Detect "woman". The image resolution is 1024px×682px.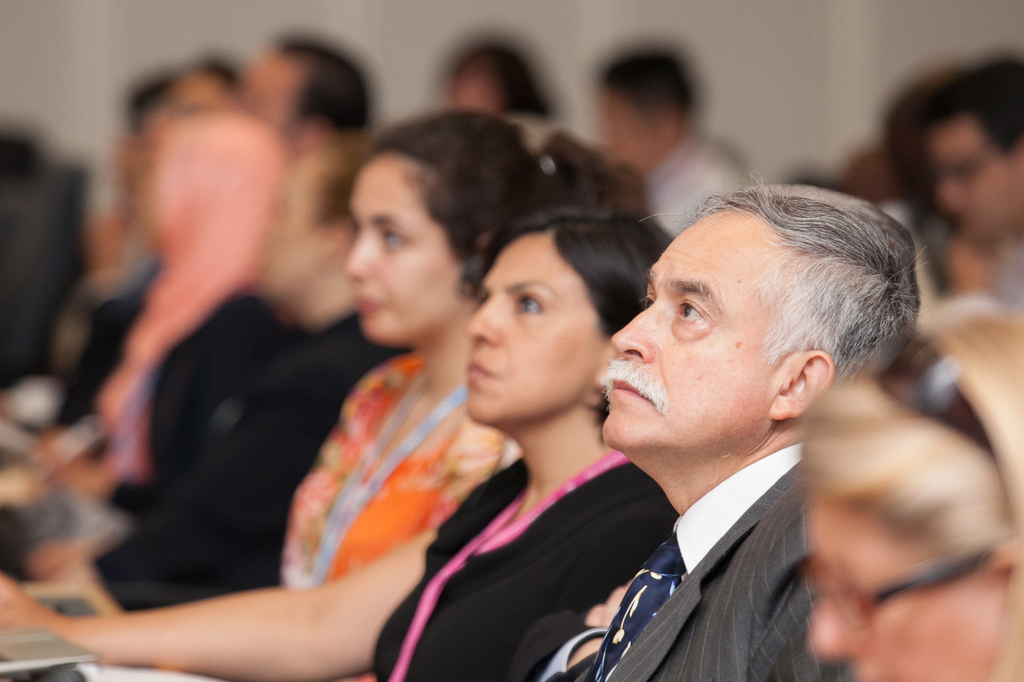
region(0, 106, 633, 681).
